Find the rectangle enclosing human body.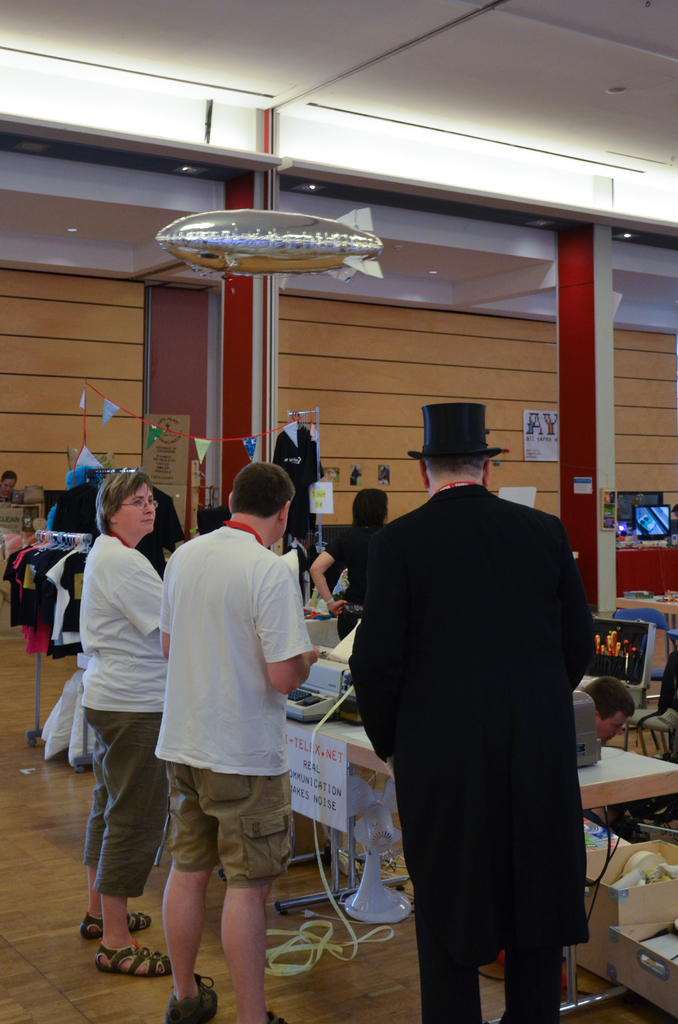
rect(350, 404, 593, 1021).
